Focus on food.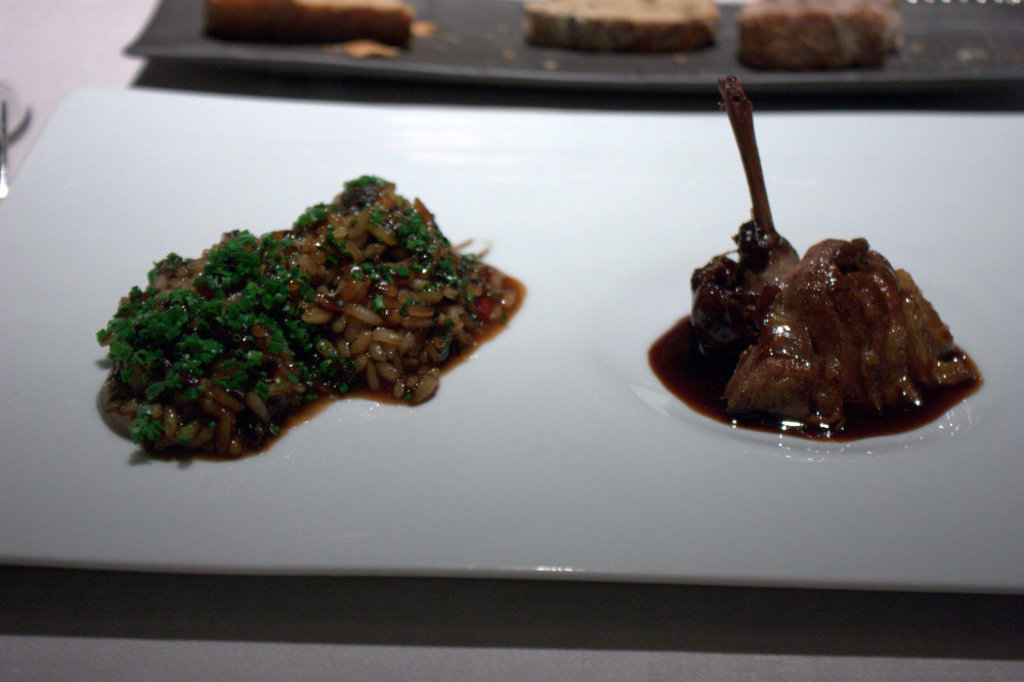
Focused at [x1=205, y1=0, x2=431, y2=65].
